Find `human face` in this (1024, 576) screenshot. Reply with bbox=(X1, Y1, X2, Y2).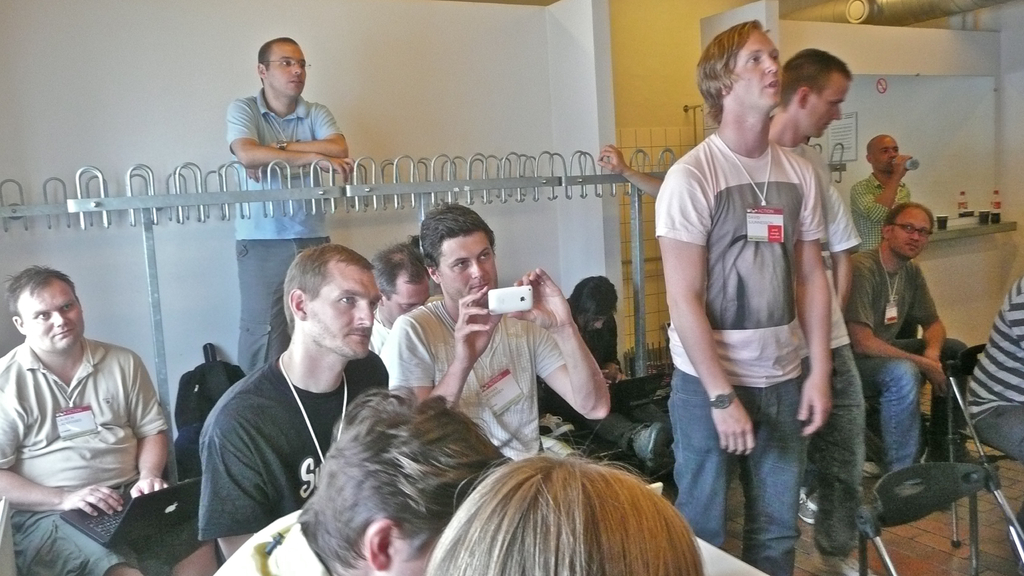
bbox=(305, 264, 384, 359).
